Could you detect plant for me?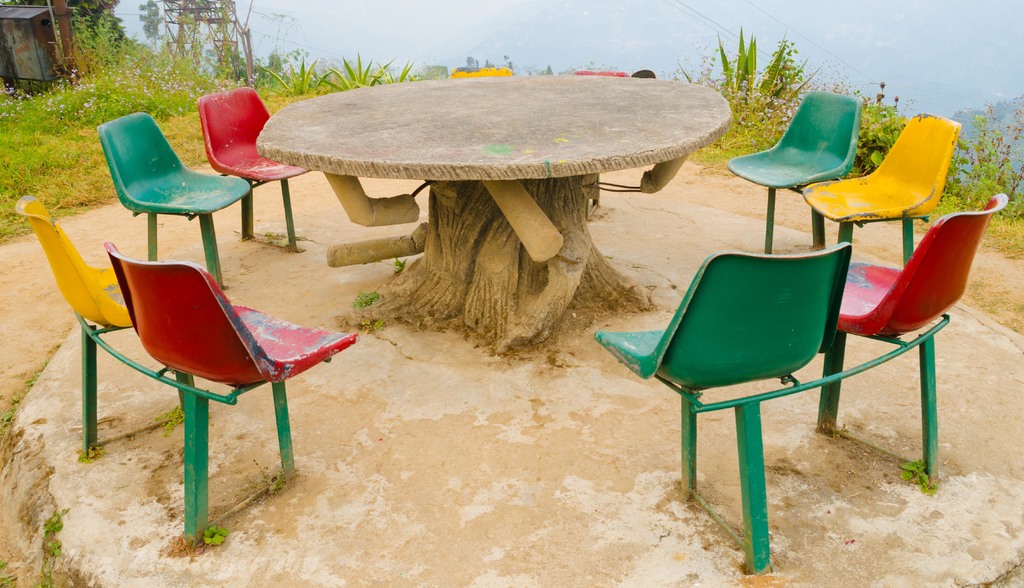
Detection result: [77,452,91,463].
